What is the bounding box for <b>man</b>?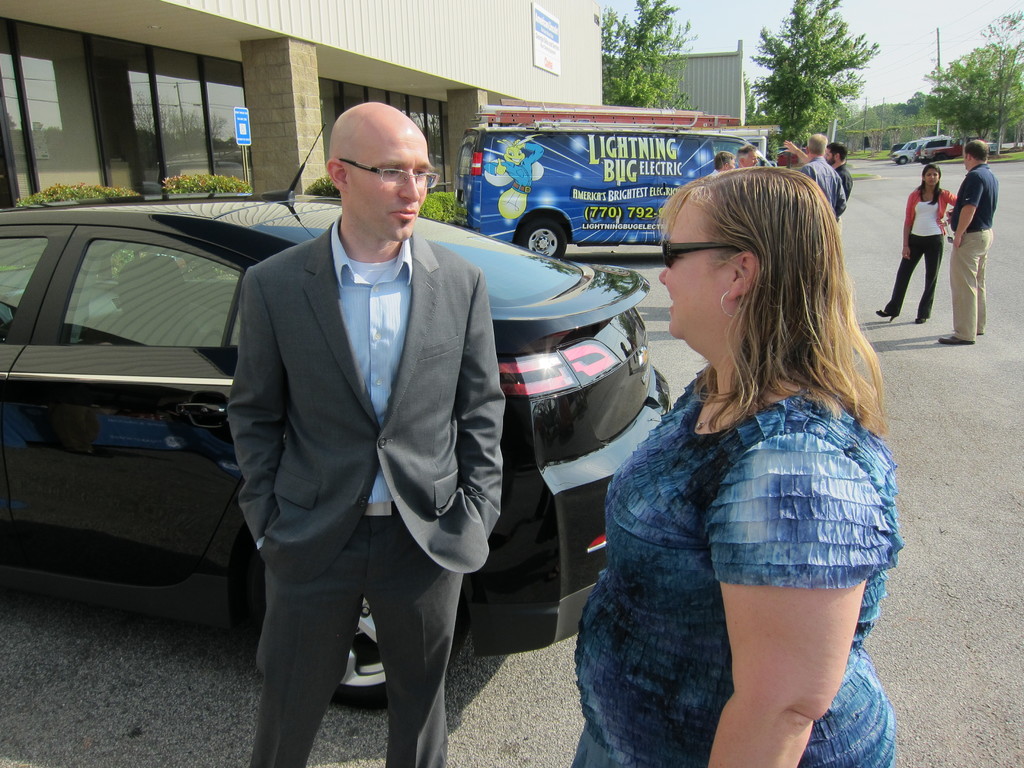
x1=228 y1=102 x2=507 y2=767.
